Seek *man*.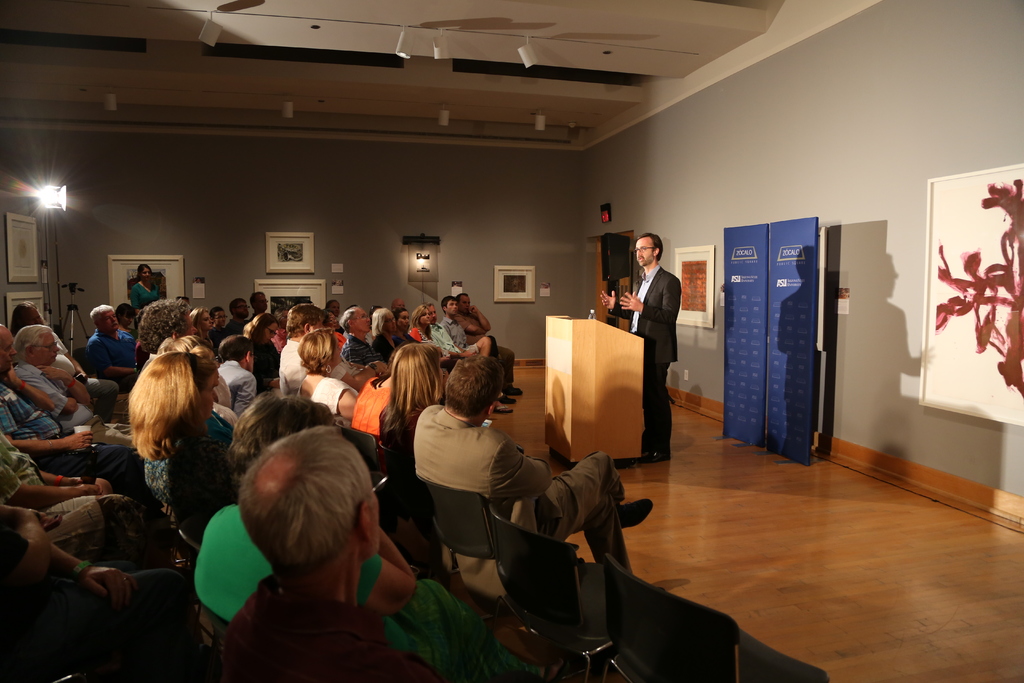
detection(0, 435, 154, 516).
